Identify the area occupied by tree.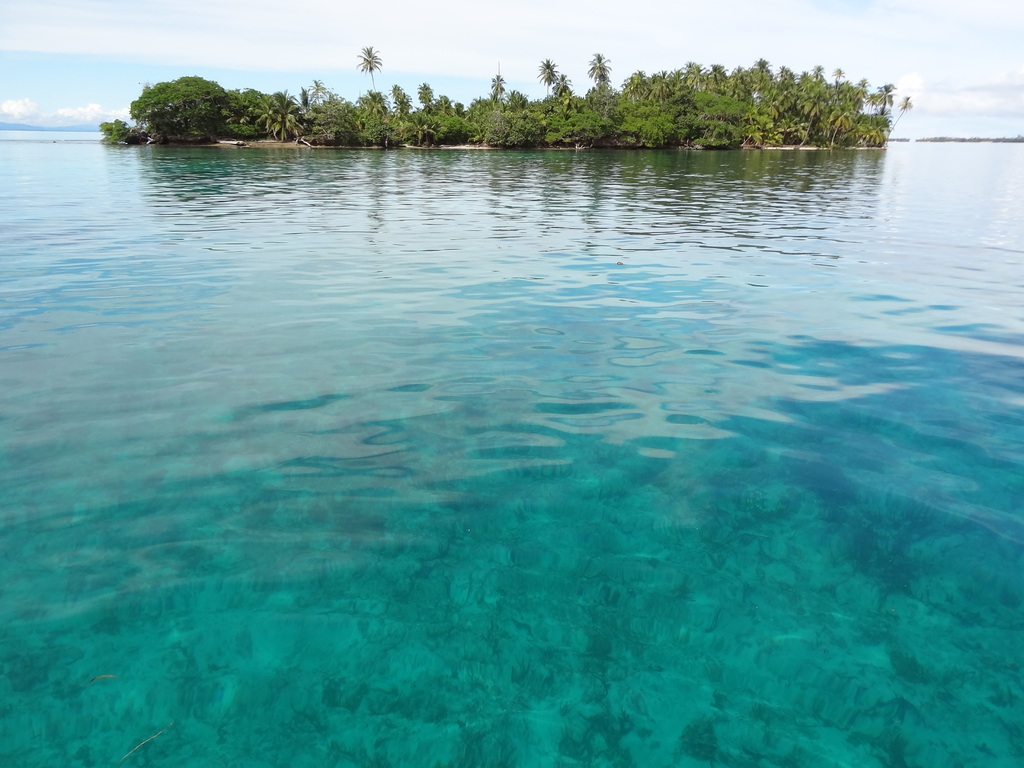
Area: bbox=(350, 90, 399, 142).
